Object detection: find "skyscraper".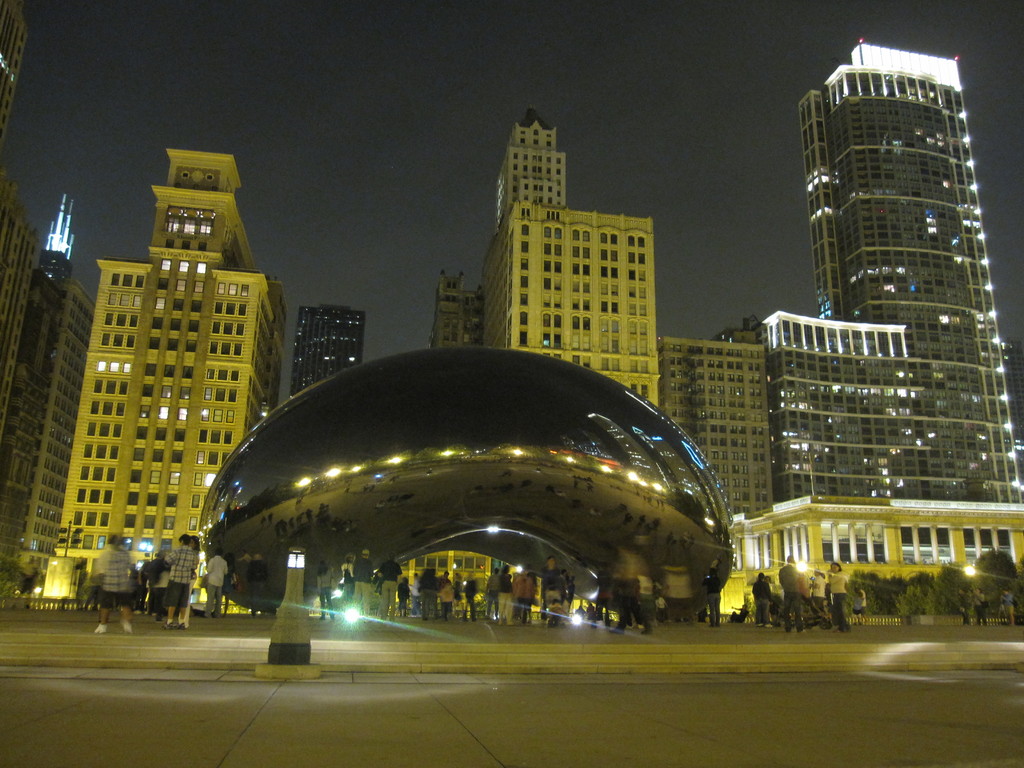
[x1=478, y1=106, x2=663, y2=415].
